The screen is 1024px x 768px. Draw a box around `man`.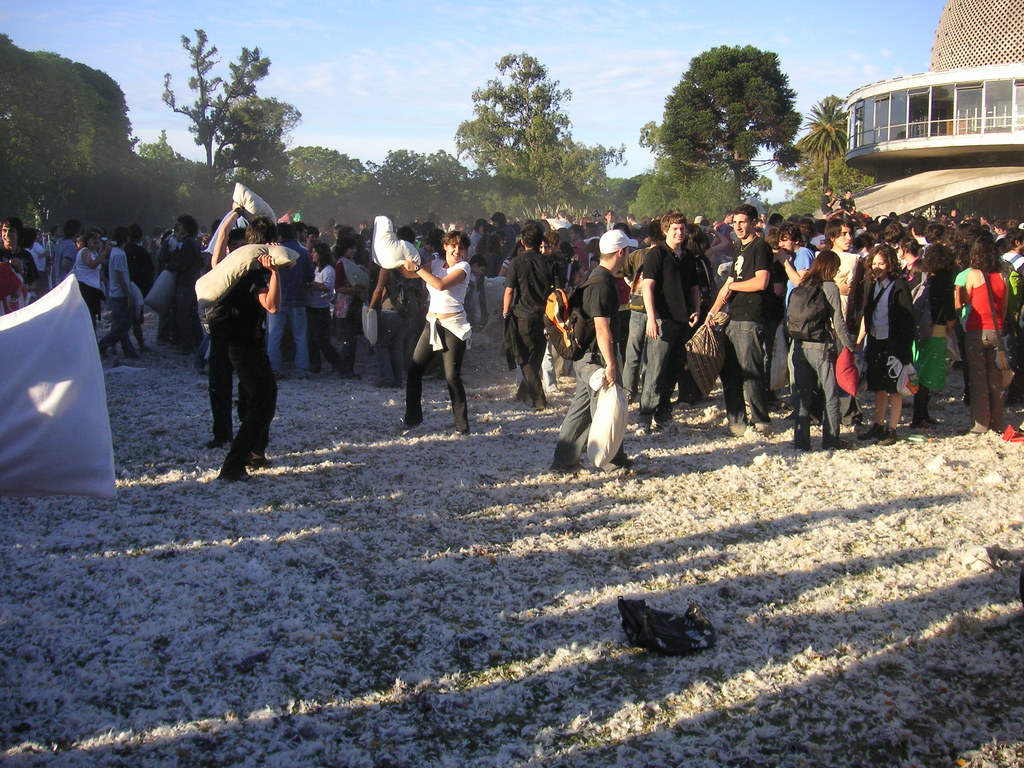
l=600, t=206, r=615, b=234.
